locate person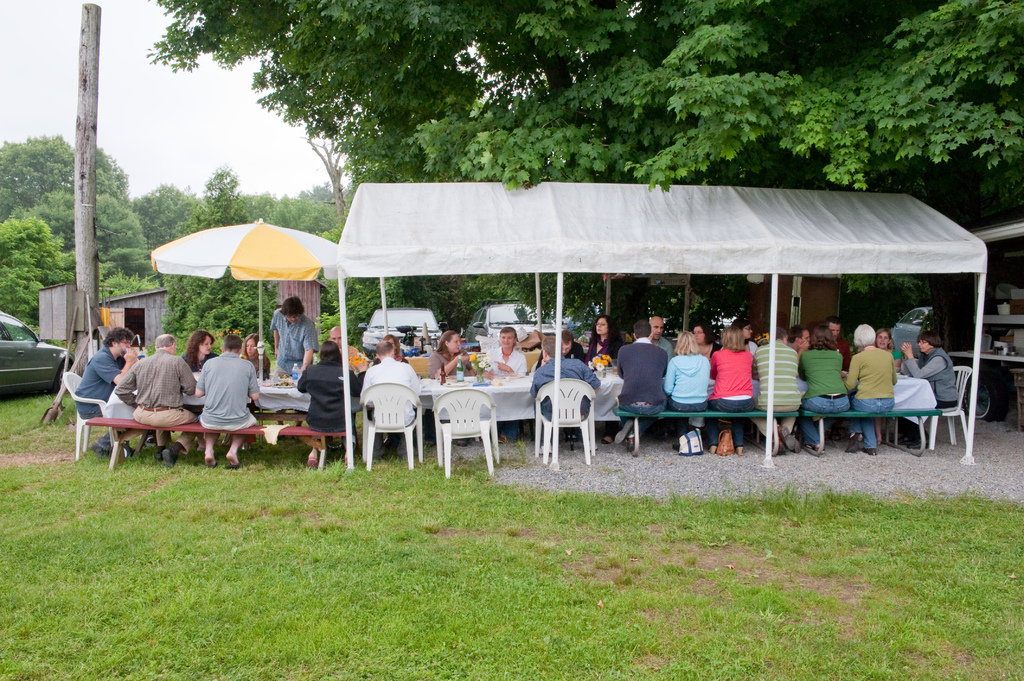
rect(846, 323, 894, 452)
